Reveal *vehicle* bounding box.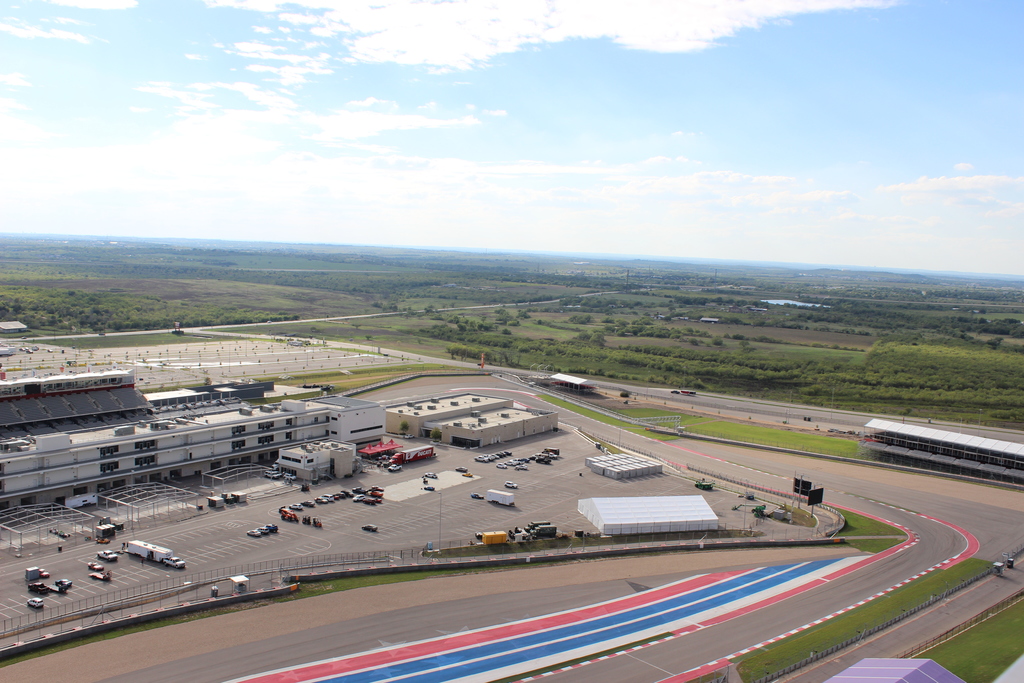
Revealed: left=386, top=461, right=404, bottom=472.
